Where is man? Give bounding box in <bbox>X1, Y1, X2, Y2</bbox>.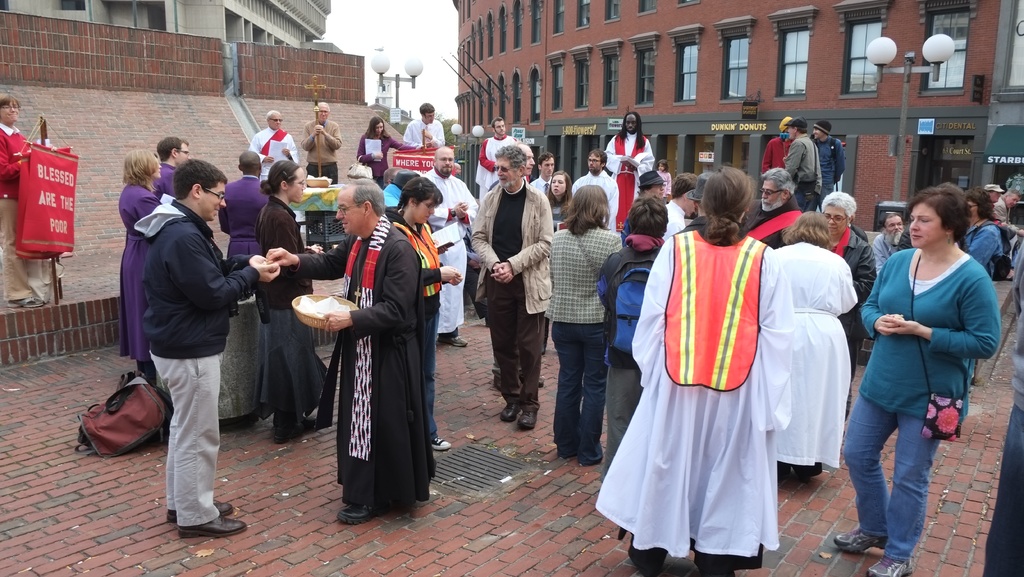
<bbox>527, 150, 556, 196</bbox>.
